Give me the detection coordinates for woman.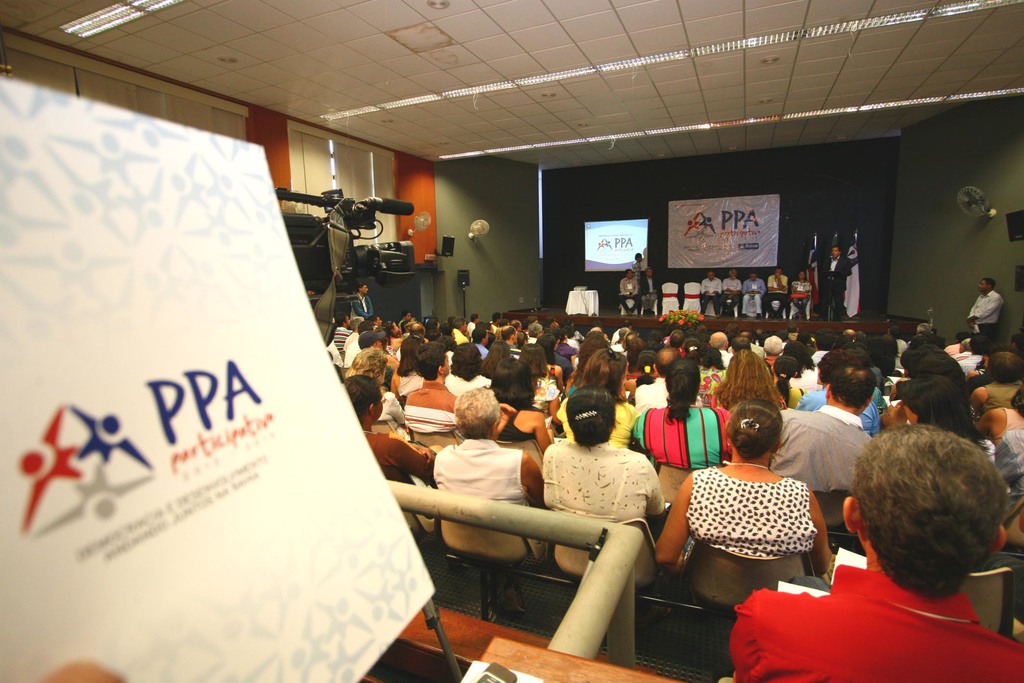
<box>683,336,708,370</box>.
